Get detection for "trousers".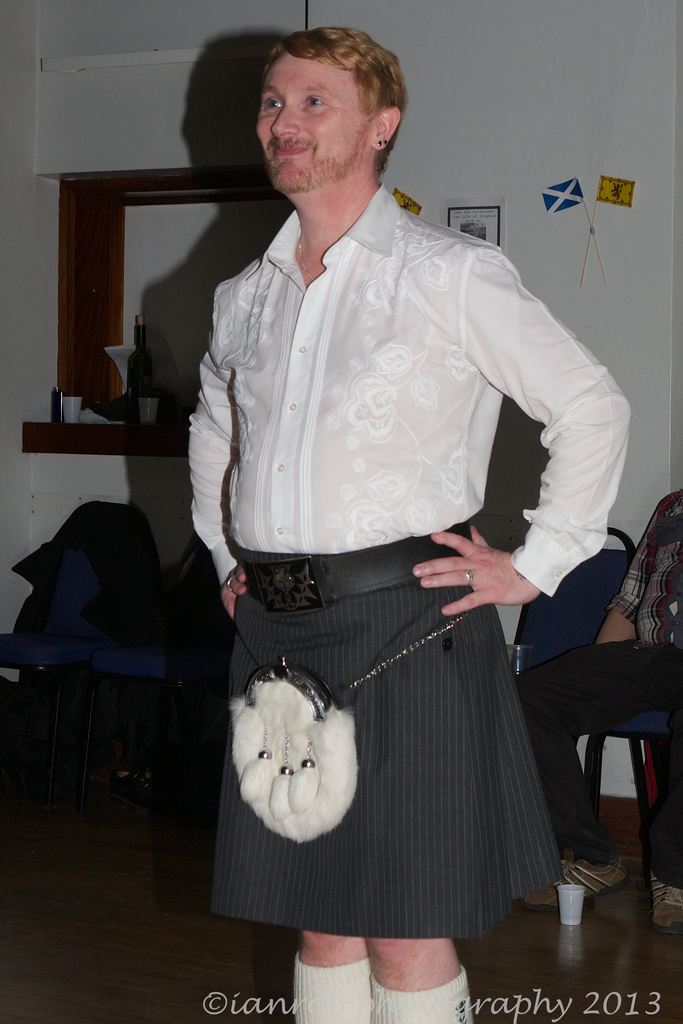
Detection: <bbox>509, 637, 682, 886</bbox>.
